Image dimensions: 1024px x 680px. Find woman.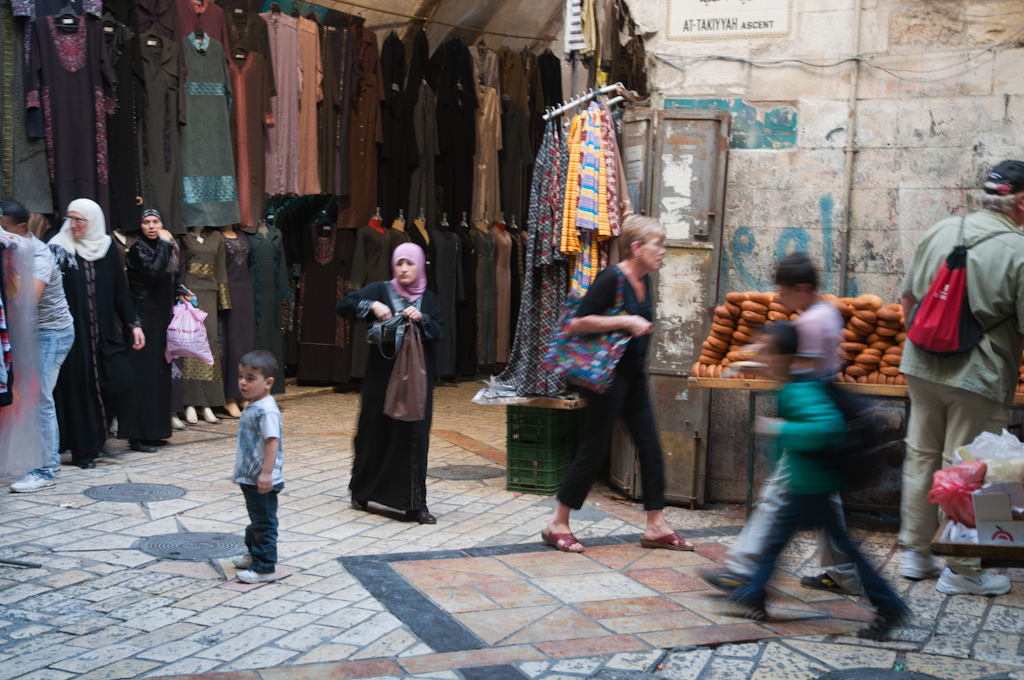
rect(127, 211, 187, 457).
